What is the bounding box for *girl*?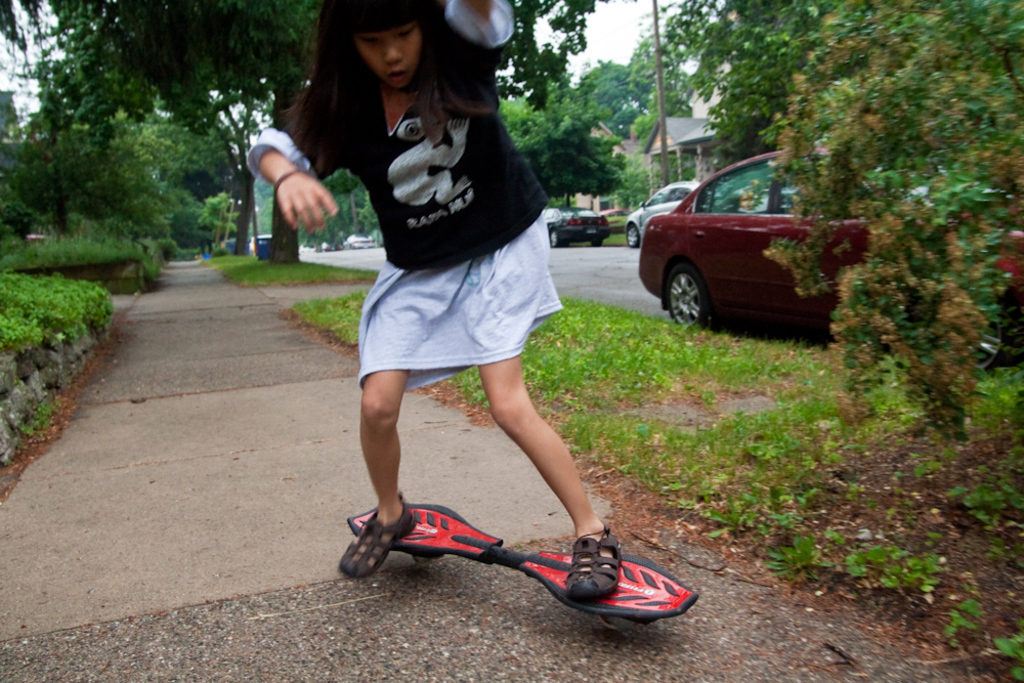
crop(241, 0, 628, 606).
